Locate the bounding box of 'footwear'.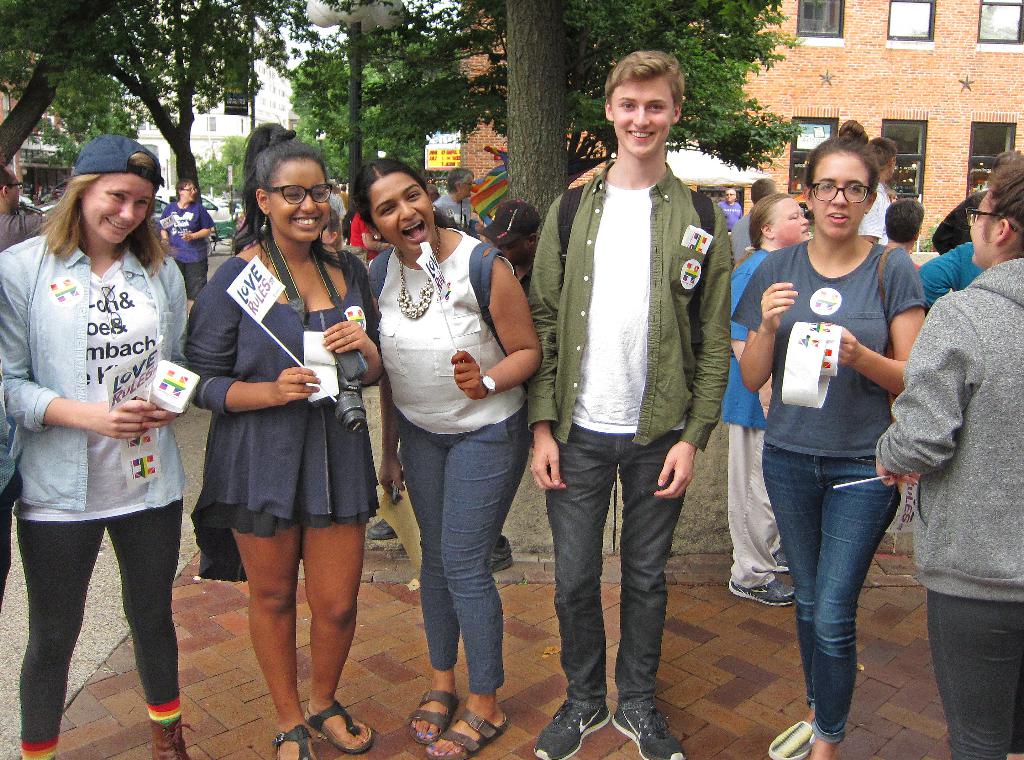
Bounding box: crop(307, 700, 376, 751).
